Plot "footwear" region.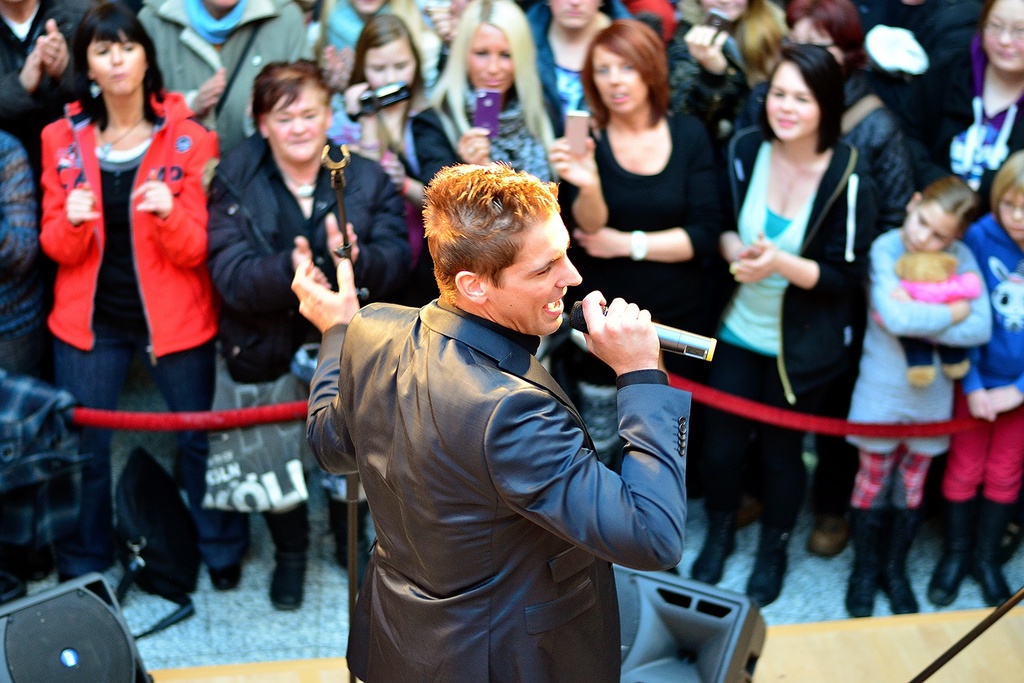
Plotted at (803,505,856,556).
